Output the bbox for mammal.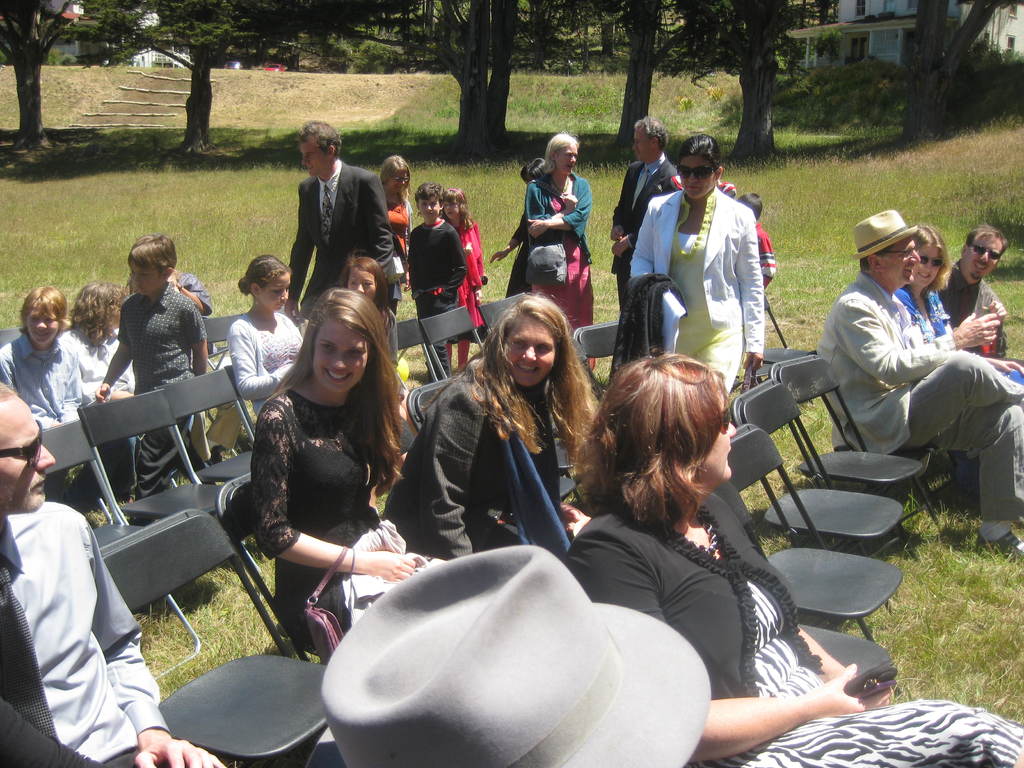
detection(631, 134, 767, 397).
